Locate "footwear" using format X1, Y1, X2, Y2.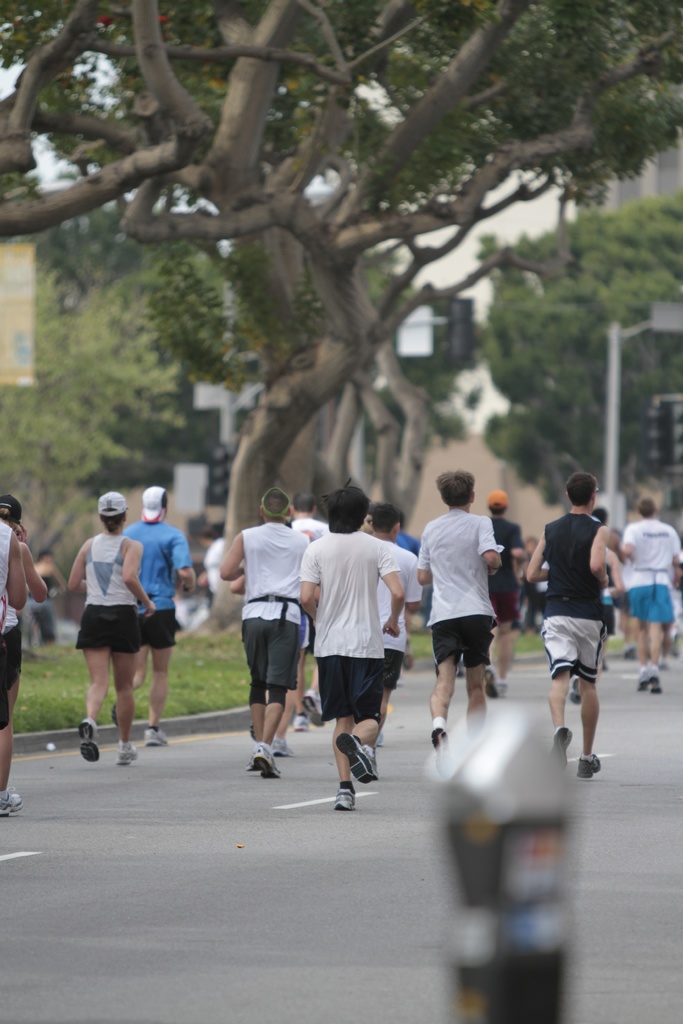
302, 685, 325, 728.
